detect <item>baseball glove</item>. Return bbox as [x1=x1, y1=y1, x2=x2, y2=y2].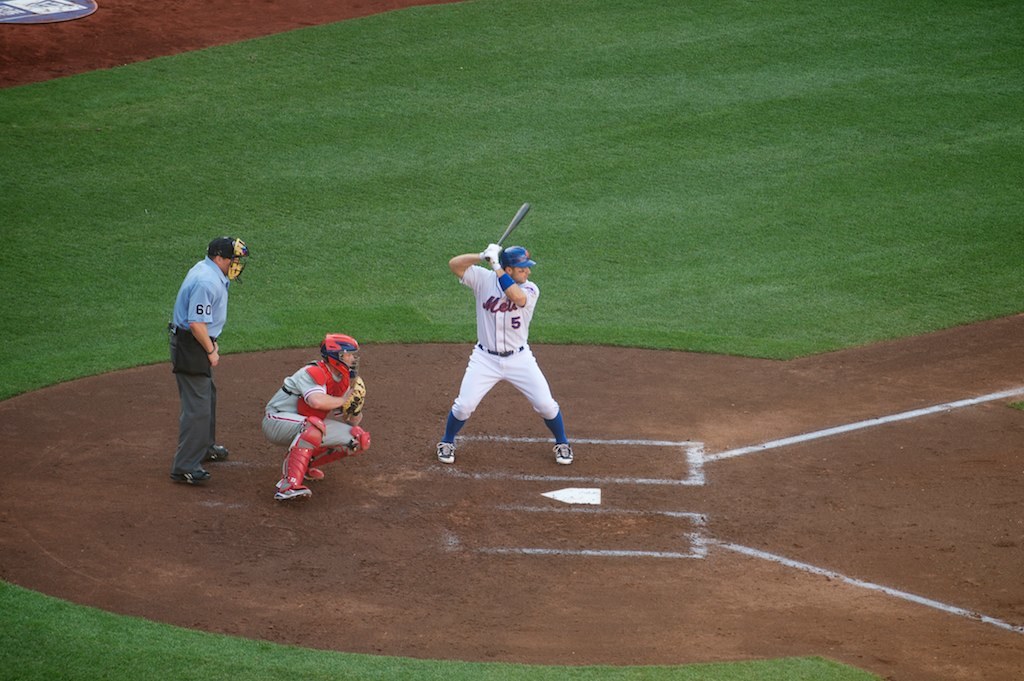
[x1=481, y1=239, x2=498, y2=256].
